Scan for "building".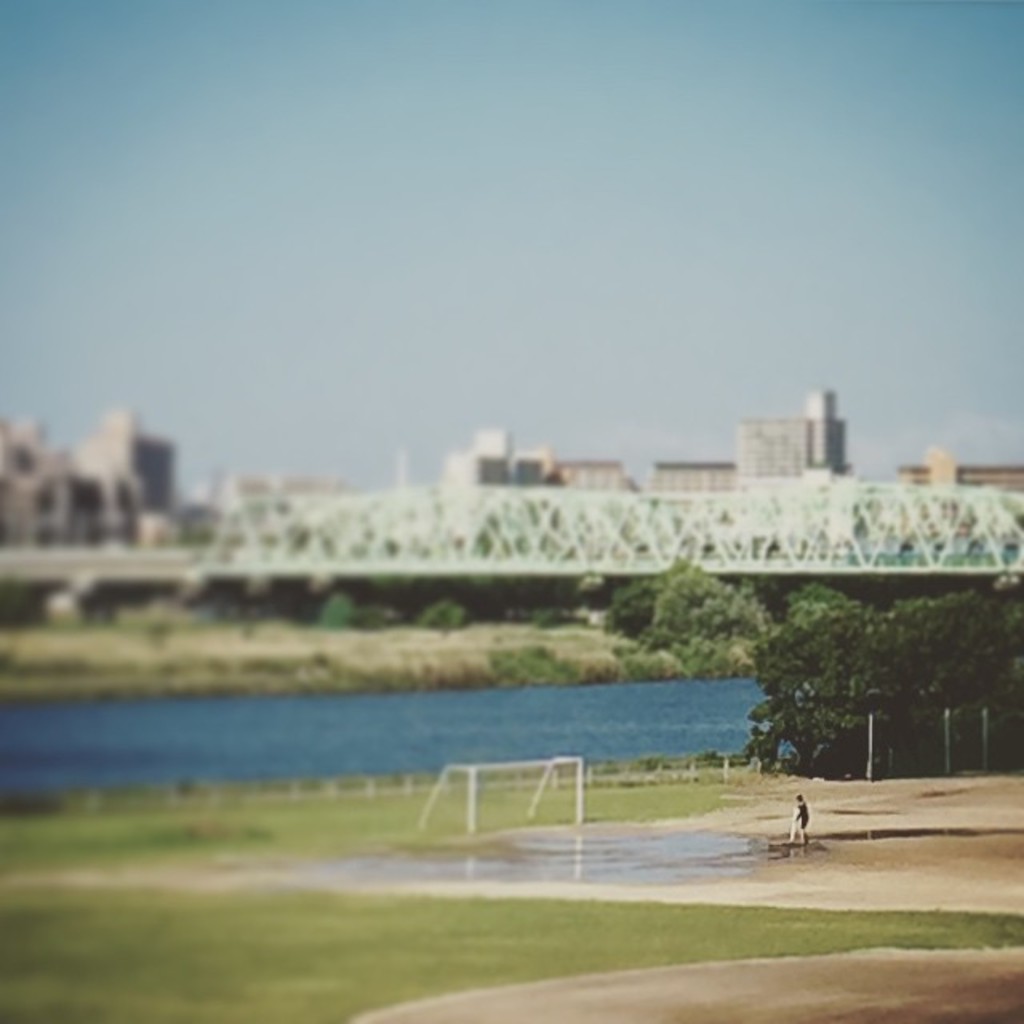
Scan result: bbox=[890, 442, 1022, 485].
